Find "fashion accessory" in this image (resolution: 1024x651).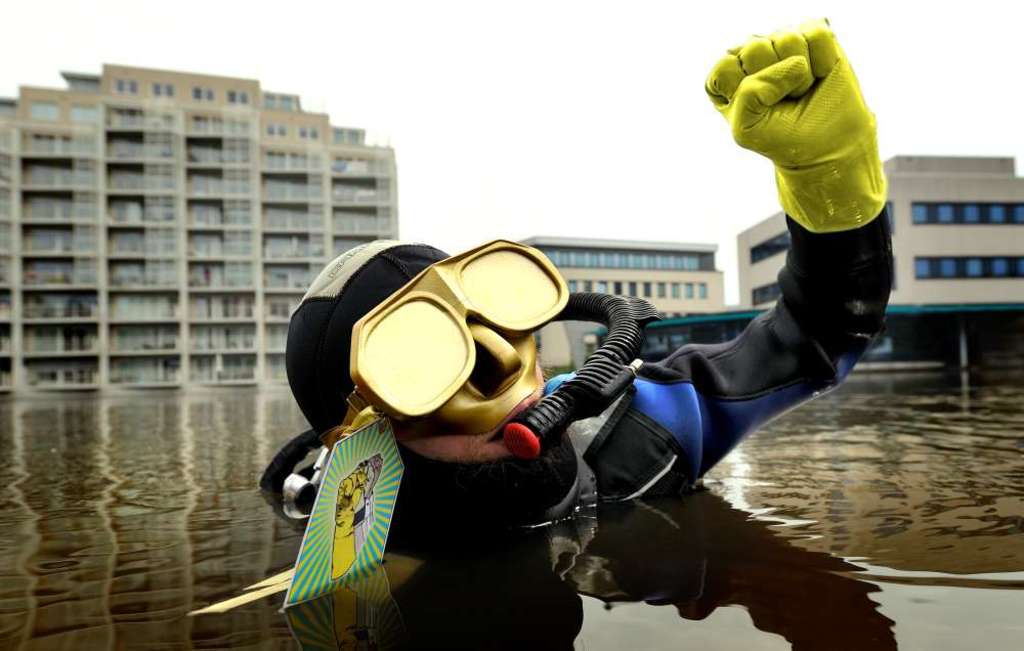
BBox(340, 243, 572, 430).
